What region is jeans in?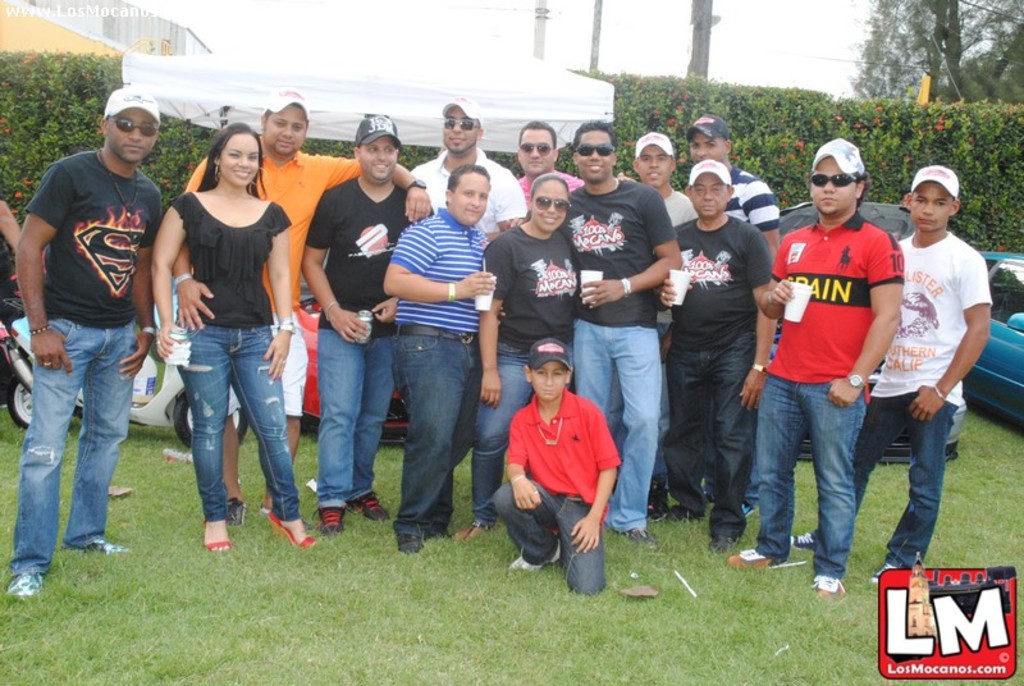
box(852, 395, 952, 568).
